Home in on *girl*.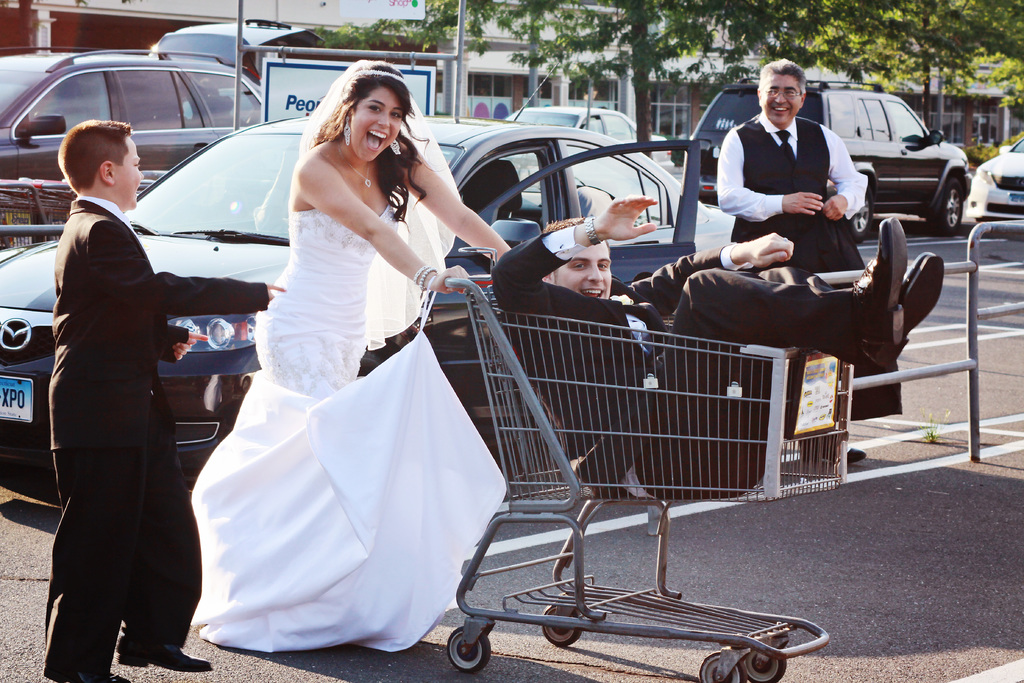
Homed in at BBox(188, 55, 525, 655).
